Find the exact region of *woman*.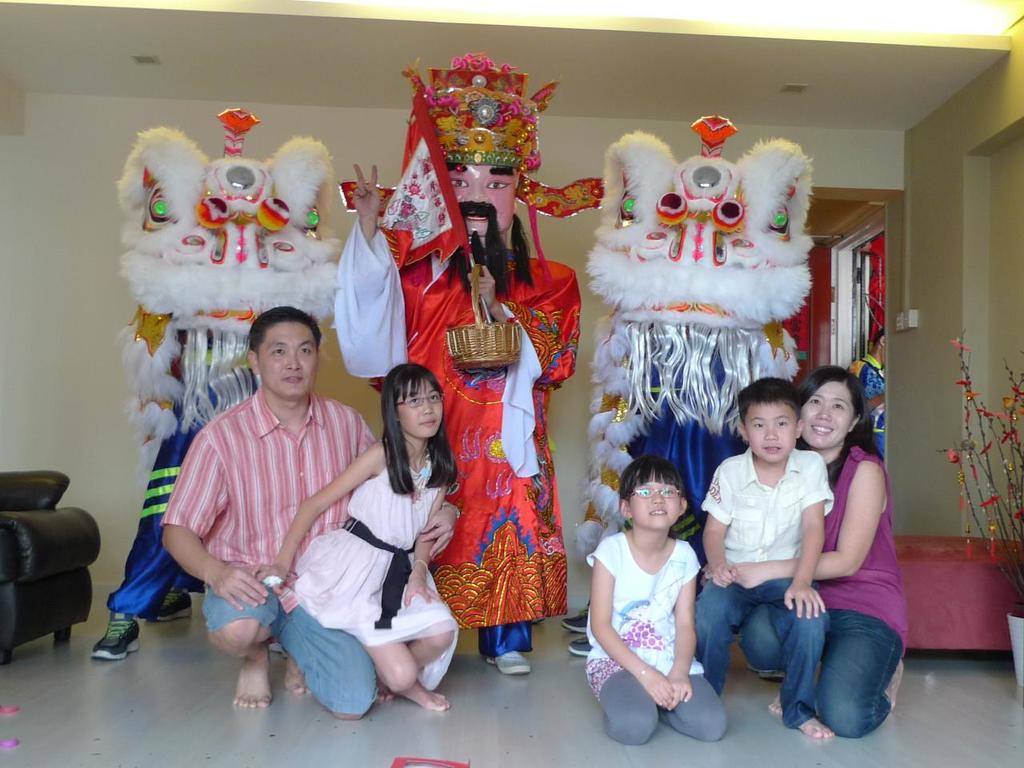
Exact region: 738 362 907 734.
